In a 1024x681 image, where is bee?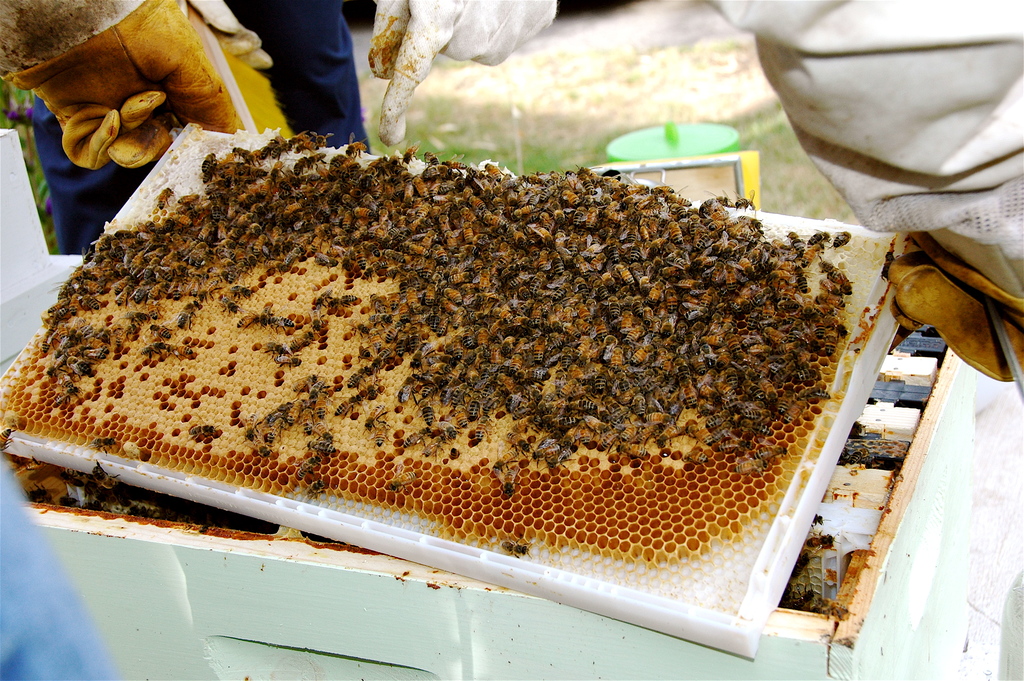
<box>40,327,52,358</box>.
